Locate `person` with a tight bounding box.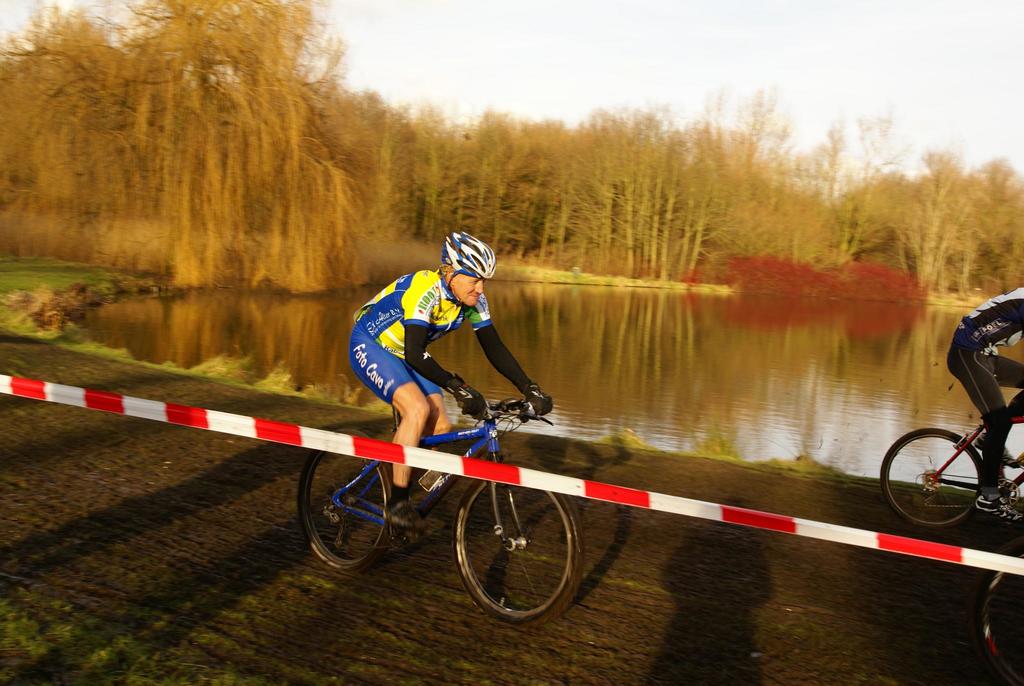
bbox=[945, 286, 1023, 524].
